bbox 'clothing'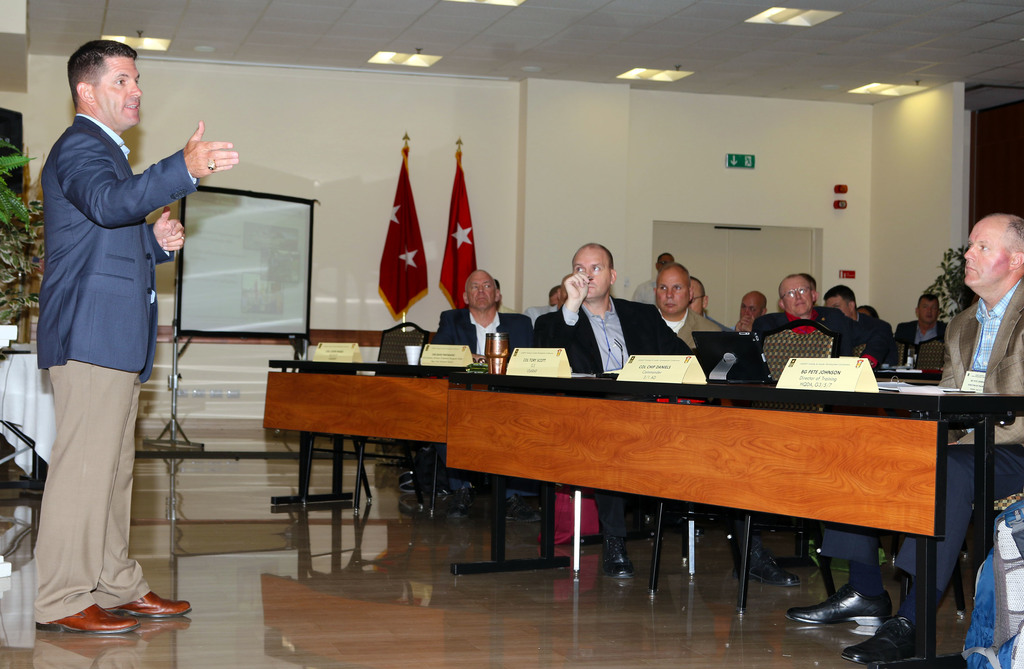
rect(532, 293, 687, 543)
